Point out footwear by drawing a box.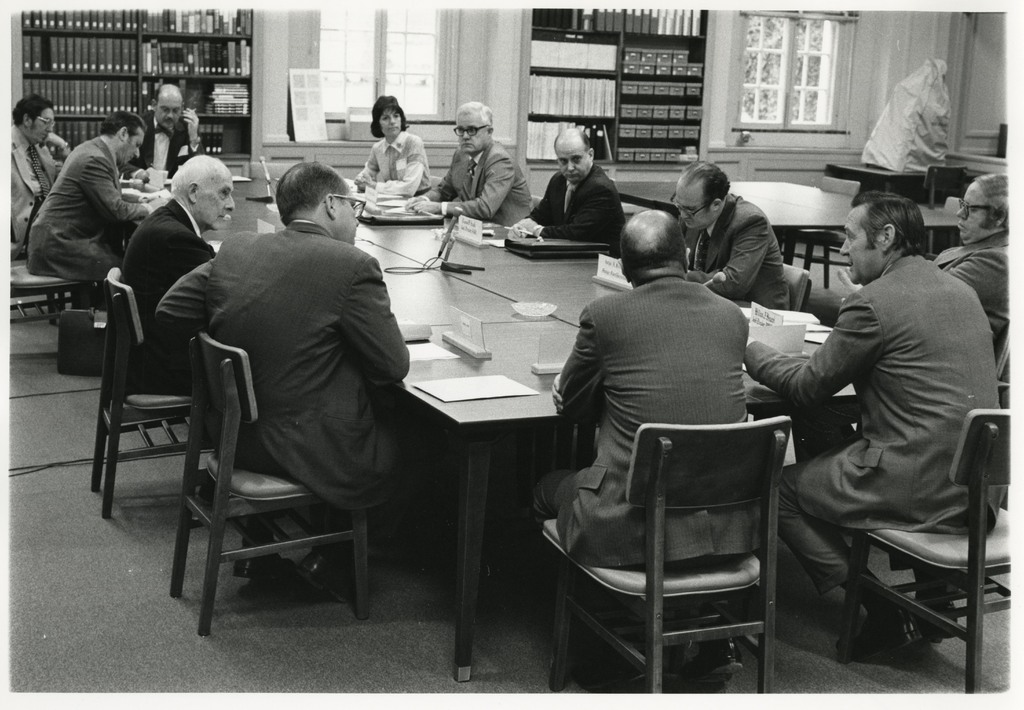
l=288, t=547, r=365, b=617.
